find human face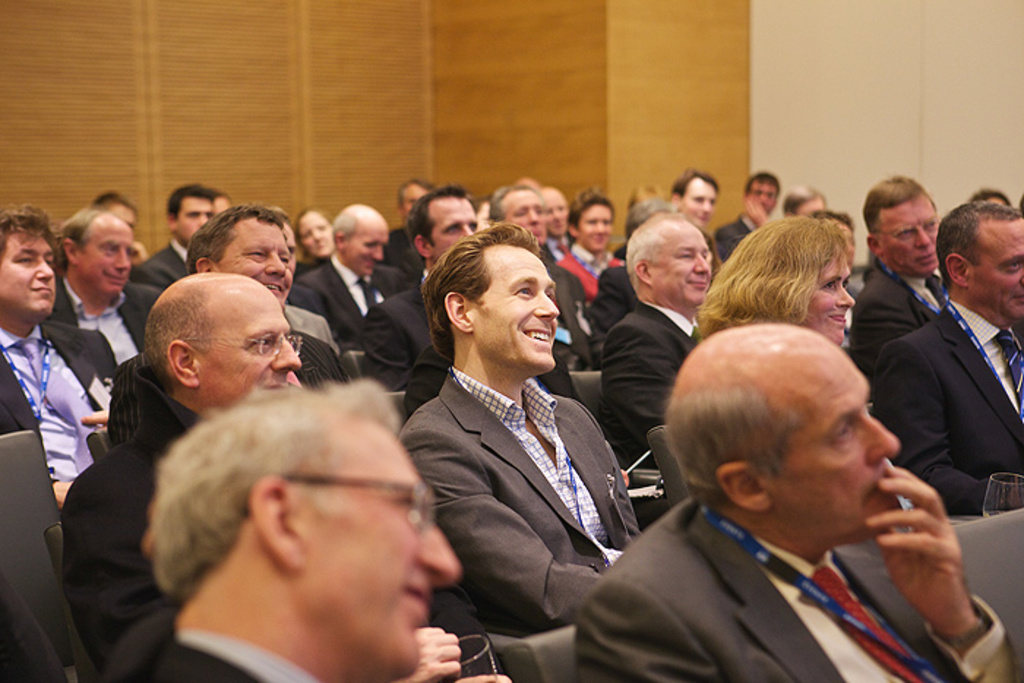
Rect(655, 221, 714, 301)
